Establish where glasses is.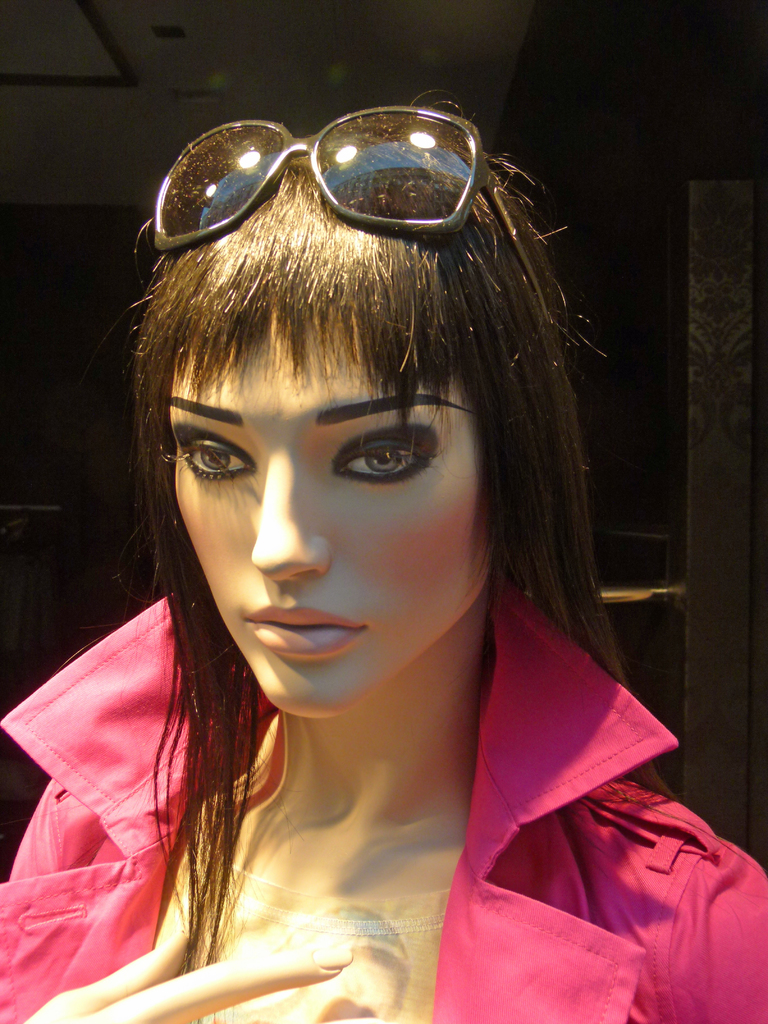
Established at x1=147, y1=100, x2=548, y2=332.
